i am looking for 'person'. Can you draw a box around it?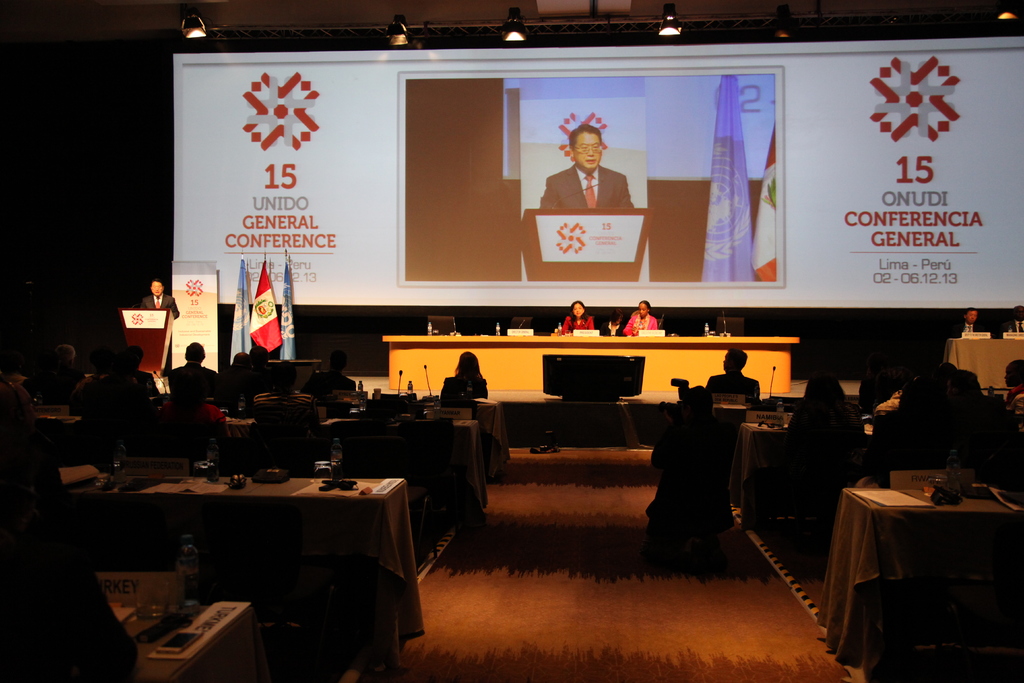
Sure, the bounding box is <bbox>174, 335, 229, 407</bbox>.
